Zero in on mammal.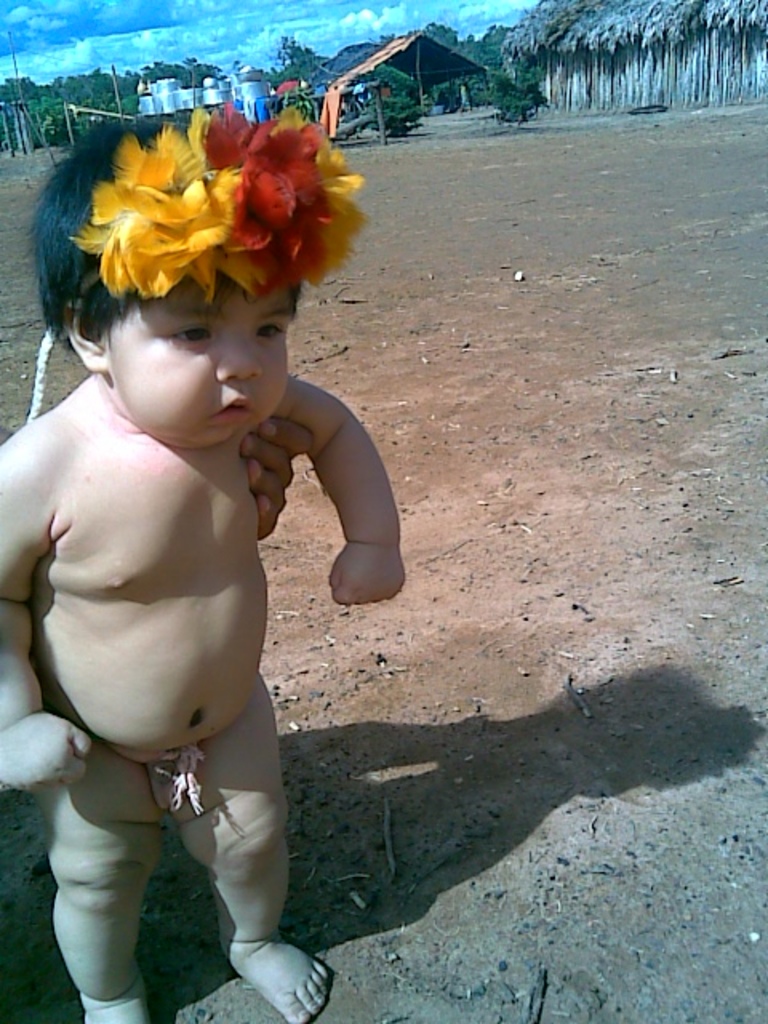
Zeroed in: box(0, 88, 408, 1022).
